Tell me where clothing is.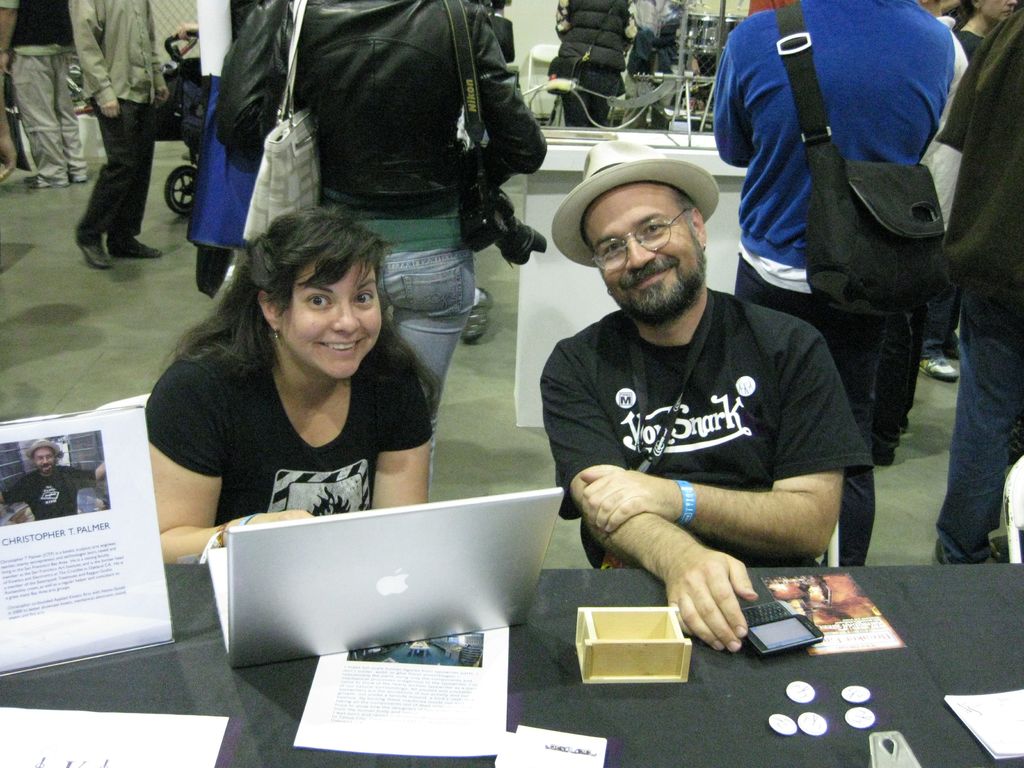
clothing is at (left=4, top=0, right=83, bottom=184).
